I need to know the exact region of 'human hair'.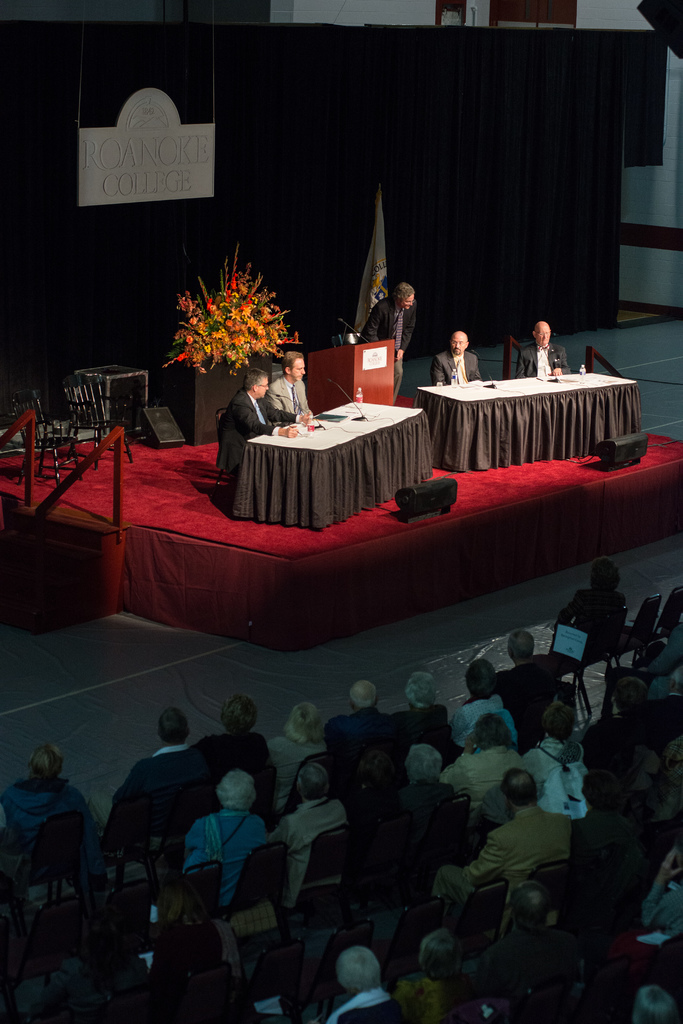
Region: 394 282 415 303.
